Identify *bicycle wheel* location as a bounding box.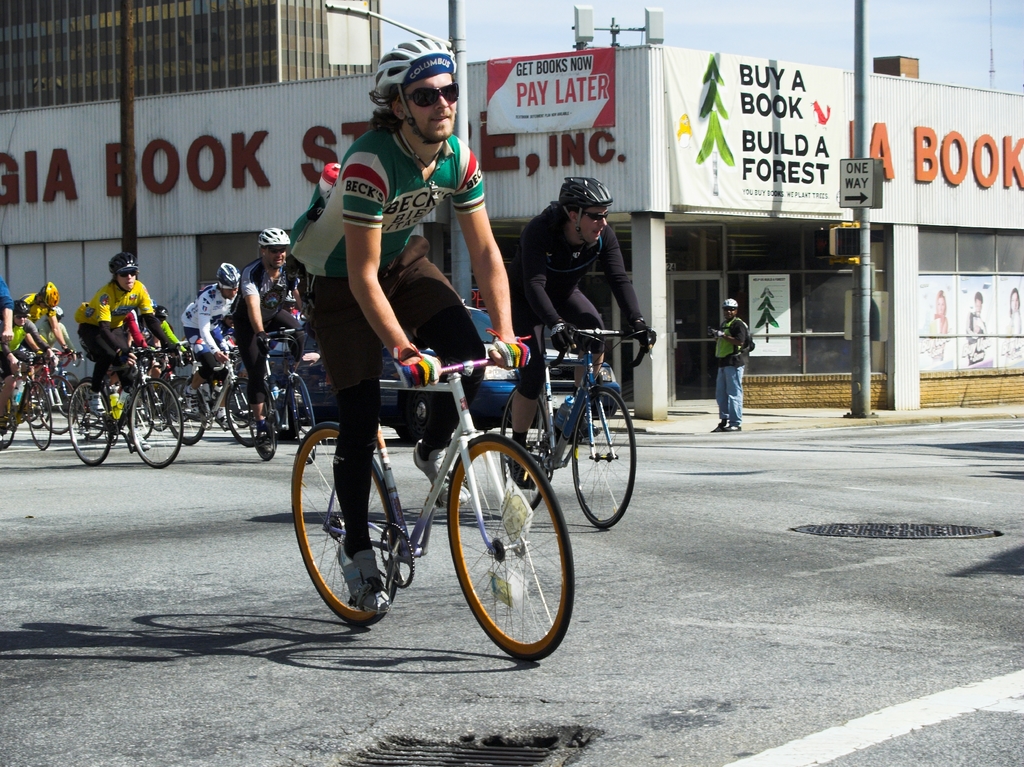
[294,380,324,465].
